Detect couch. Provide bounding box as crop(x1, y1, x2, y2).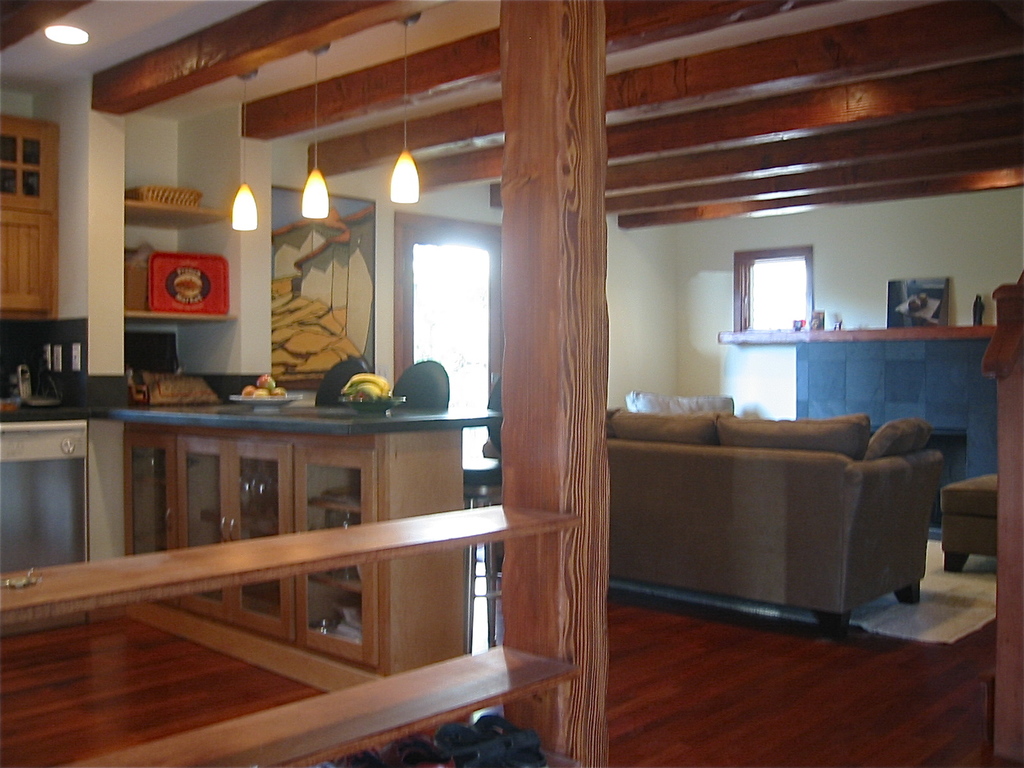
crop(573, 399, 972, 640).
